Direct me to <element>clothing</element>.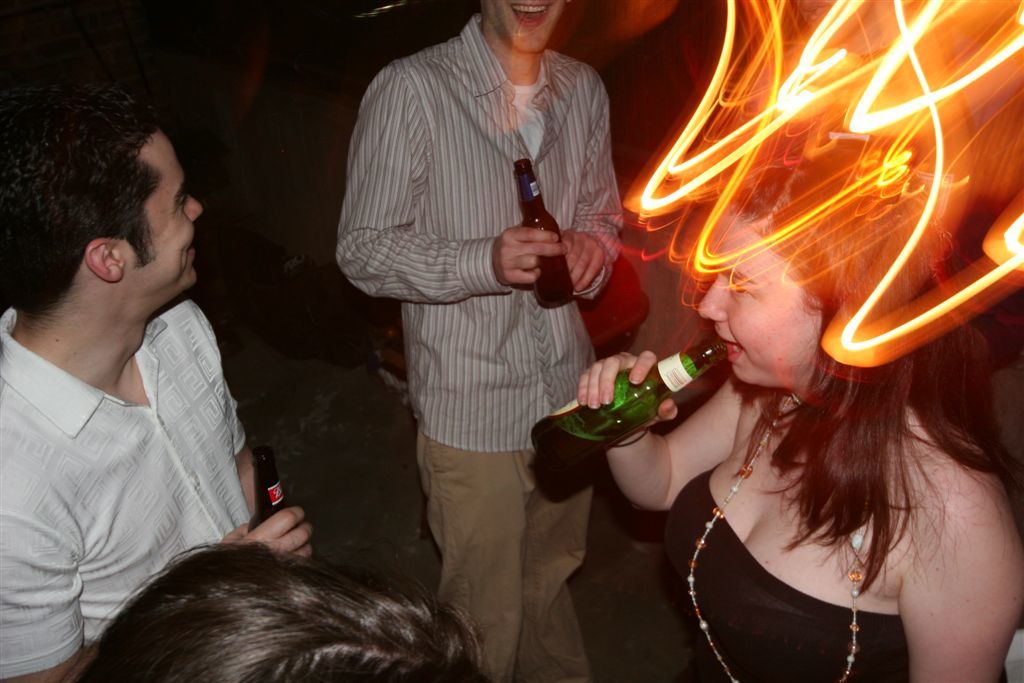
Direction: bbox(338, 16, 632, 682).
